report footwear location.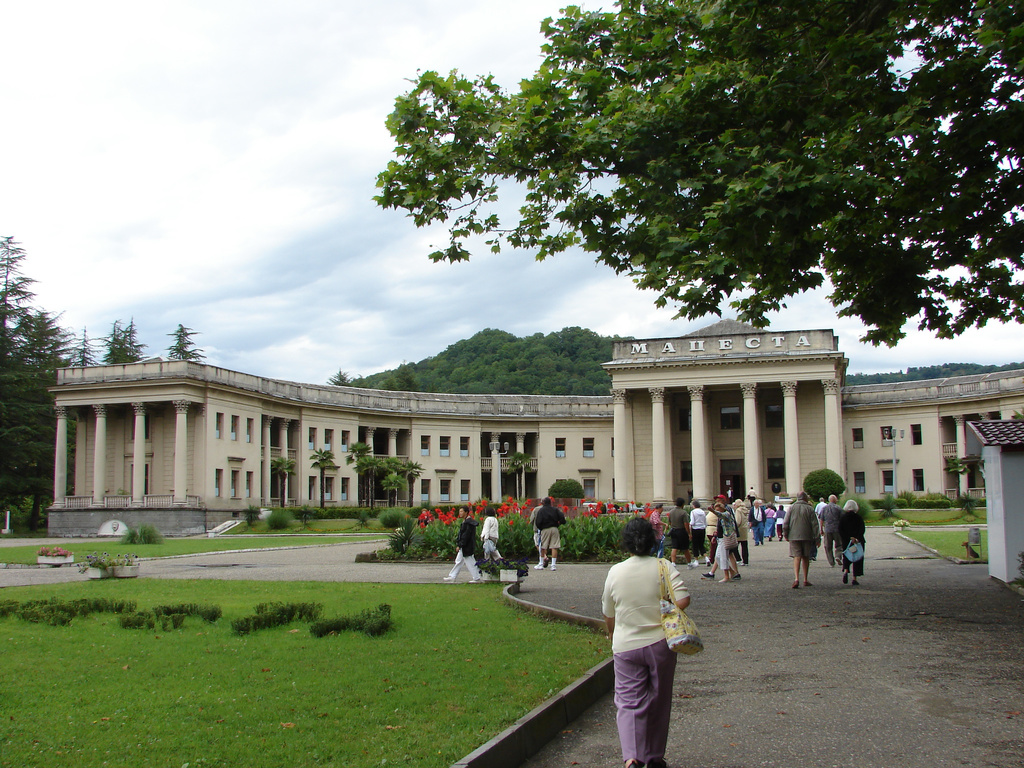
Report: (x1=803, y1=579, x2=813, y2=584).
